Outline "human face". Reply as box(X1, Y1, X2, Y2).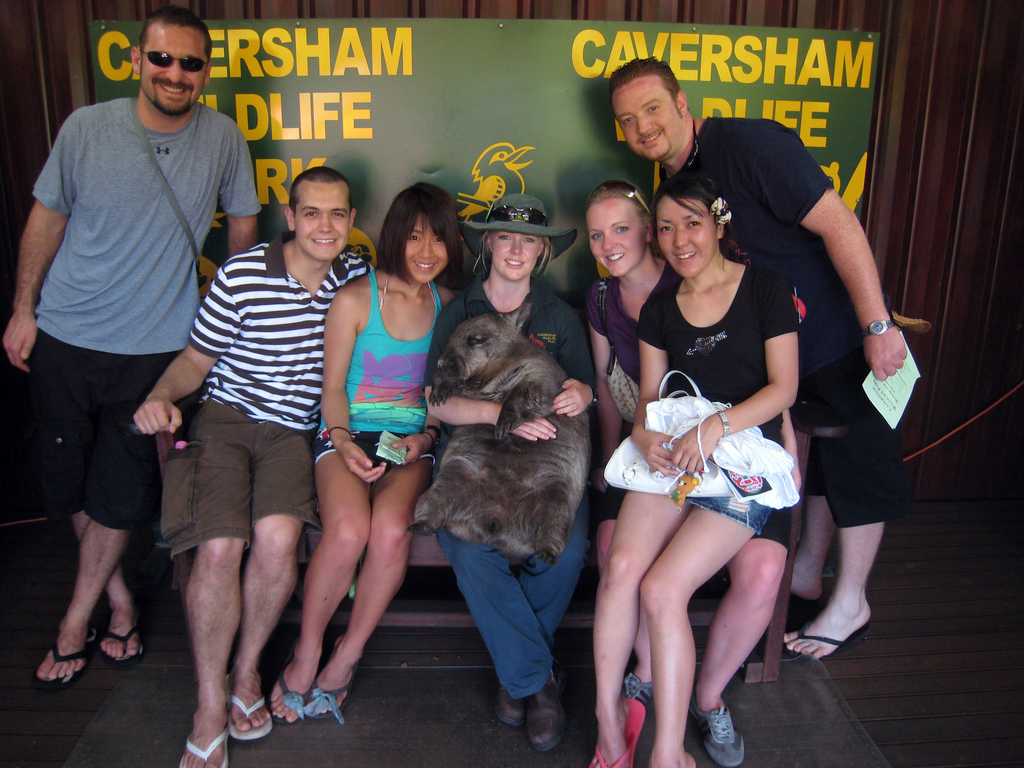
box(589, 211, 643, 278).
